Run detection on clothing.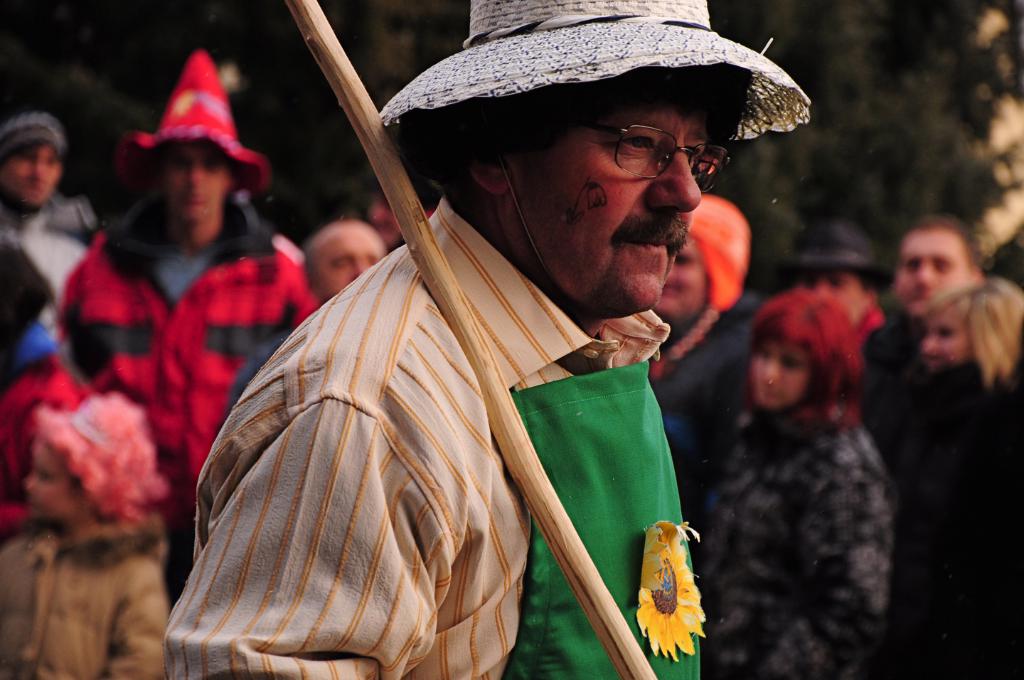
Result: [683,400,890,679].
